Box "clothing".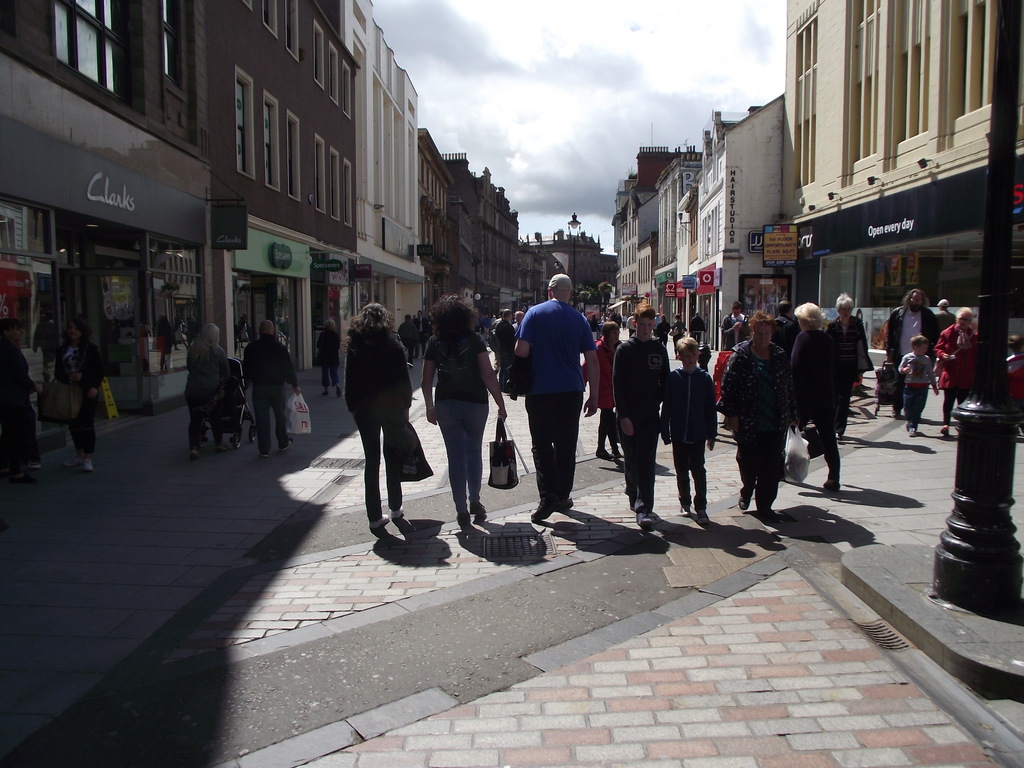
box(689, 315, 707, 347).
